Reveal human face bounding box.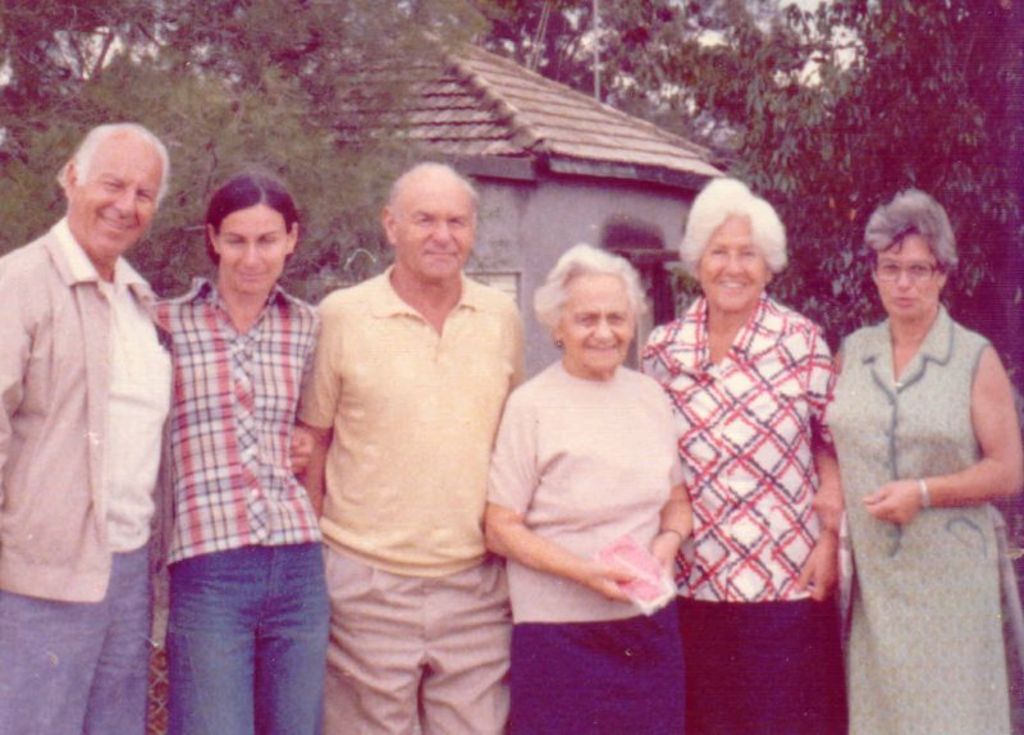
Revealed: [220, 205, 288, 297].
